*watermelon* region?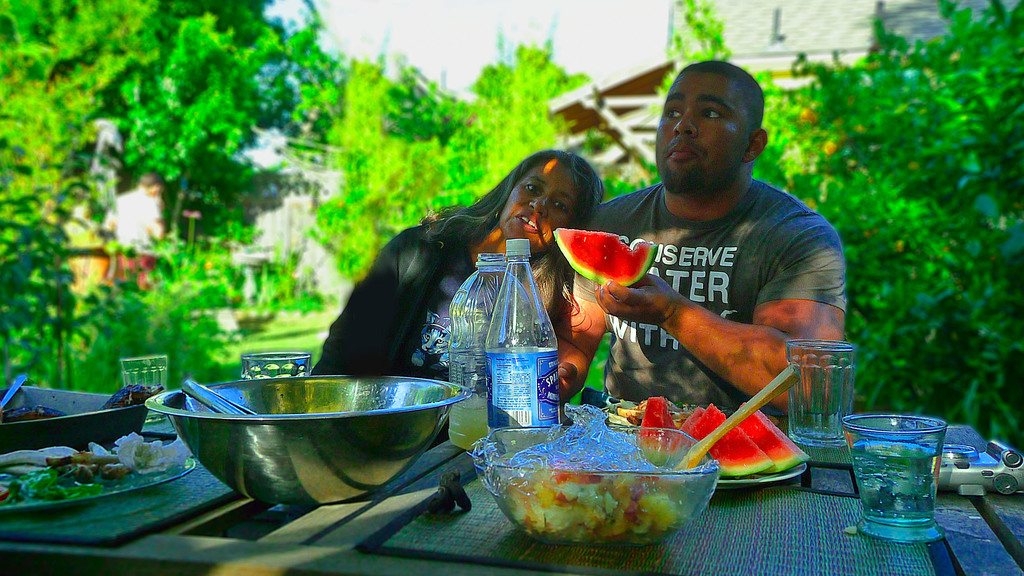
739,399,811,476
